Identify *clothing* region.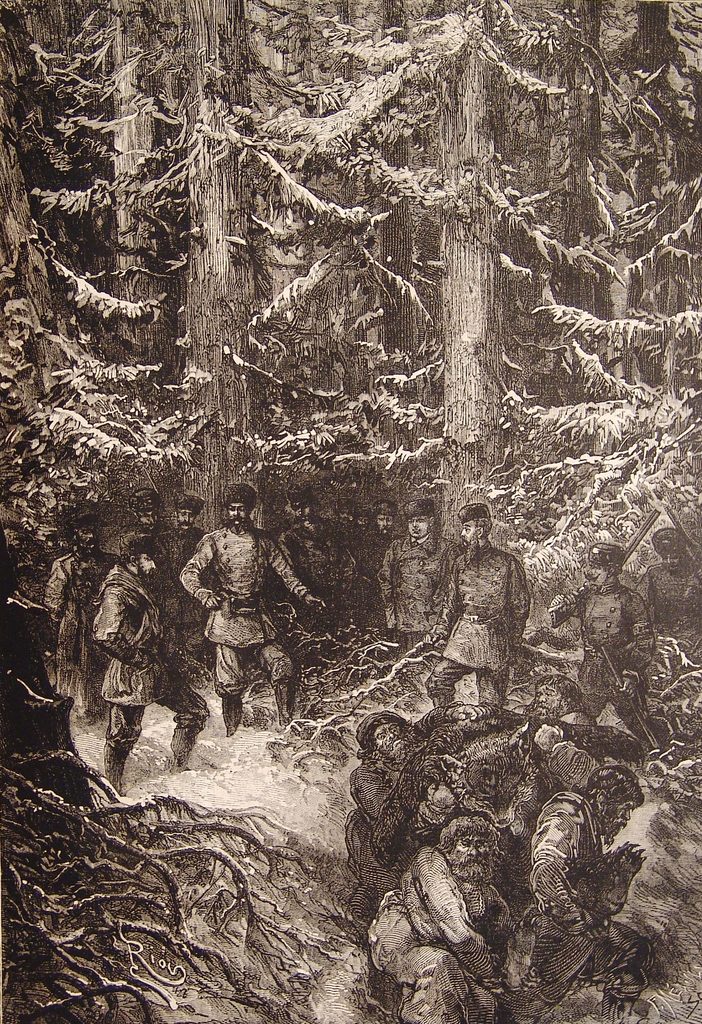
Region: detection(369, 842, 515, 1023).
